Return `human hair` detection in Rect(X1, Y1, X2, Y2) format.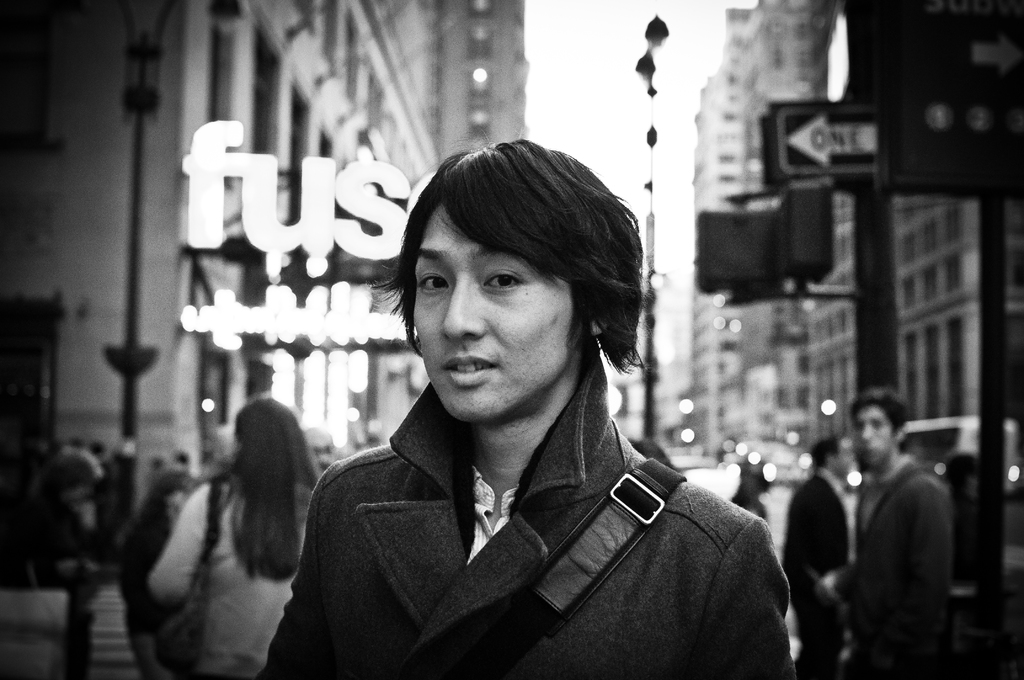
Rect(225, 399, 320, 585).
